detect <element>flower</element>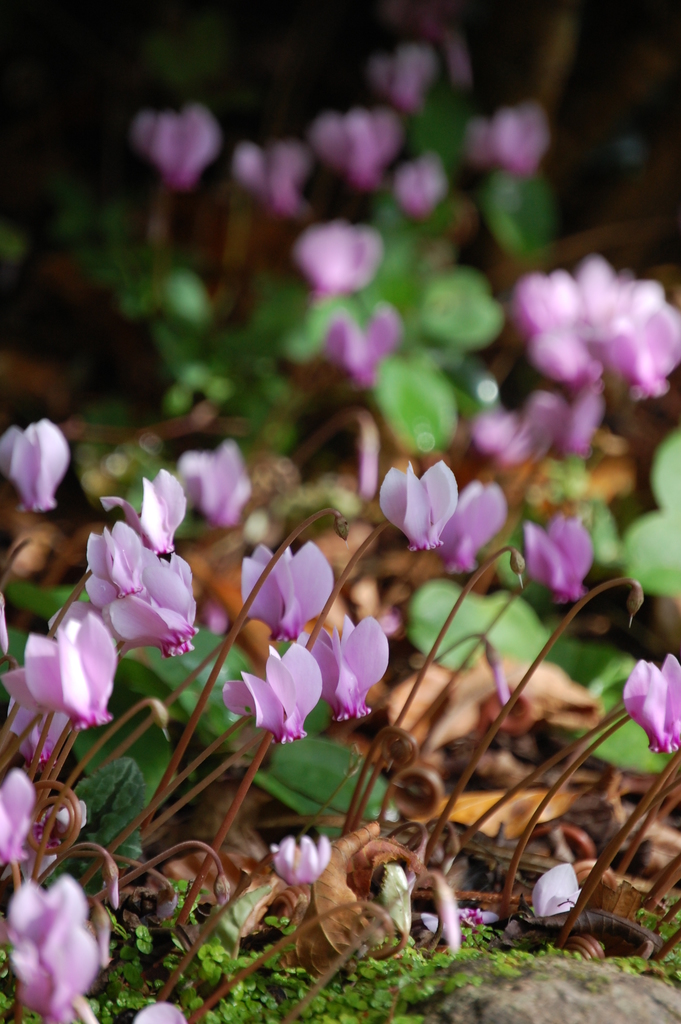
x1=0 y1=414 x2=69 y2=510
